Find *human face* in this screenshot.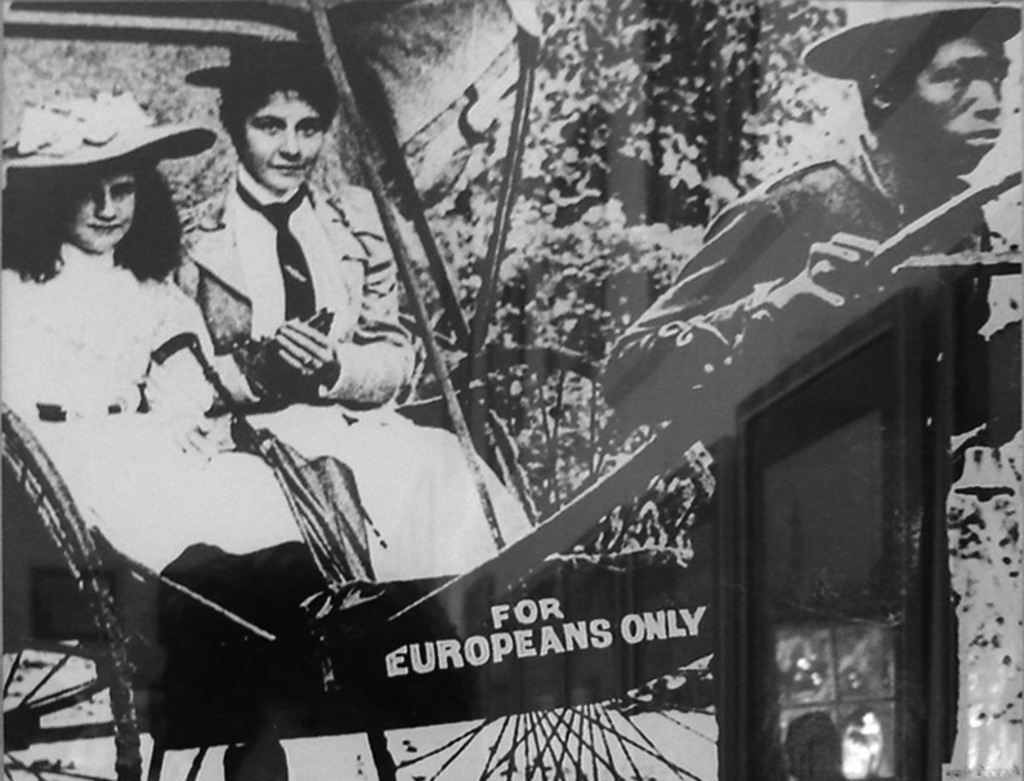
The bounding box for *human face* is 893,27,1016,159.
